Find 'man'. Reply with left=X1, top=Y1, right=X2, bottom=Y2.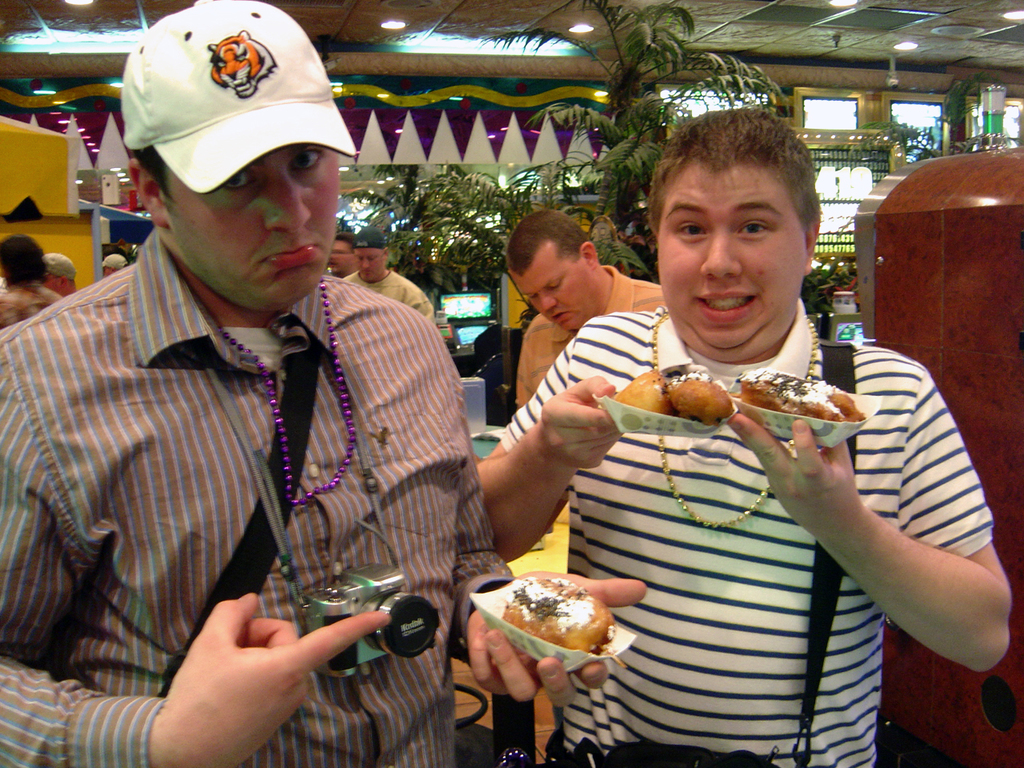
left=100, top=250, right=126, bottom=276.
